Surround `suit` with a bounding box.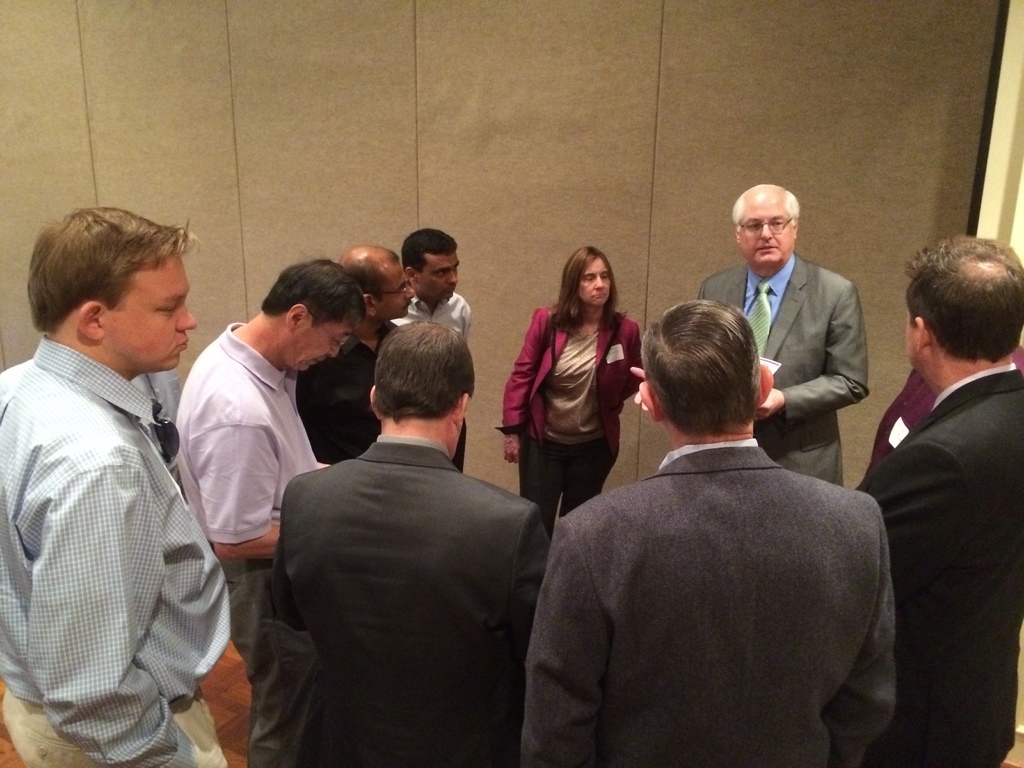
273, 433, 548, 767.
